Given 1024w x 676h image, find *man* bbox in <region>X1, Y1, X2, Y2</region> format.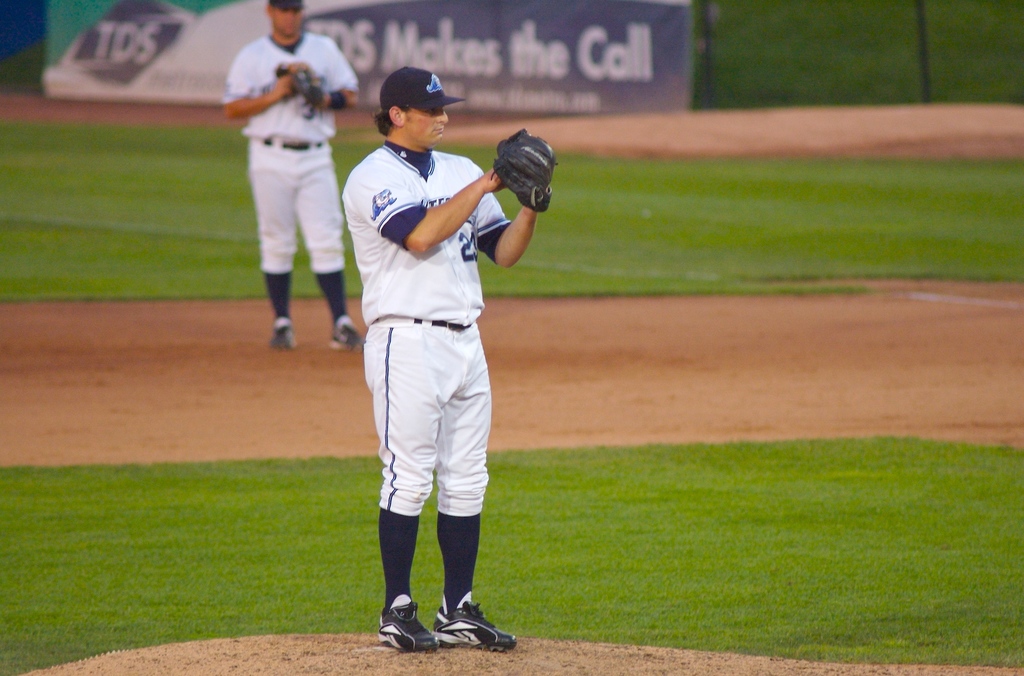
<region>342, 68, 563, 657</region>.
